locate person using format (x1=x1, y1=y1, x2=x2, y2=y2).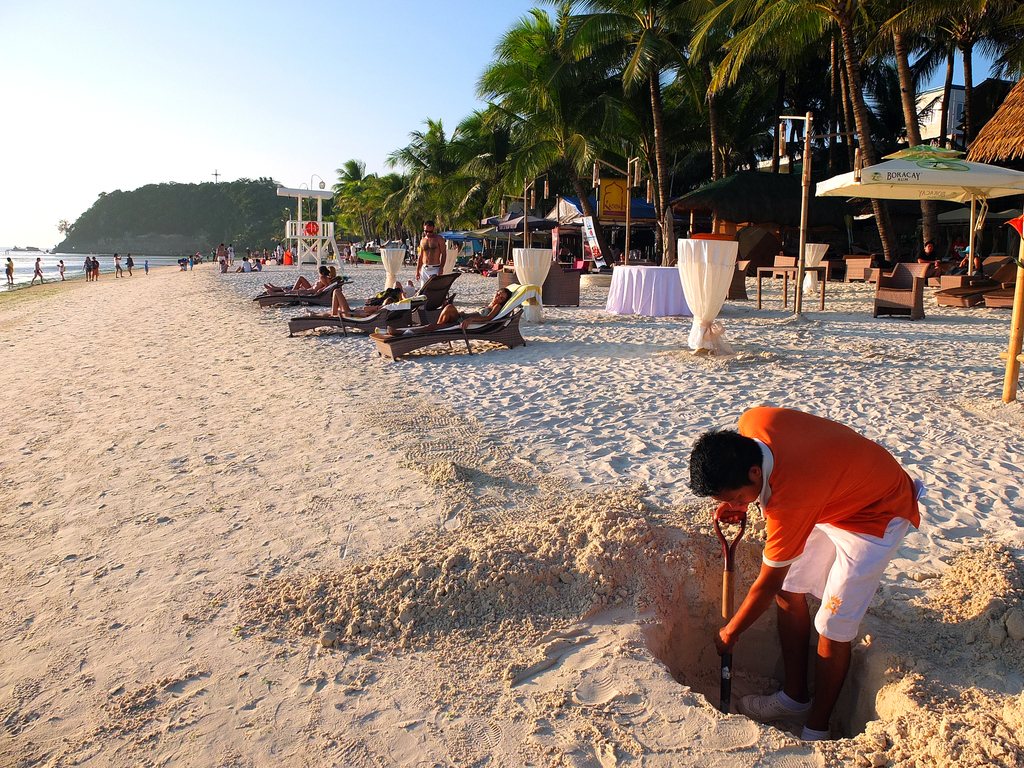
(x1=57, y1=258, x2=66, y2=282).
